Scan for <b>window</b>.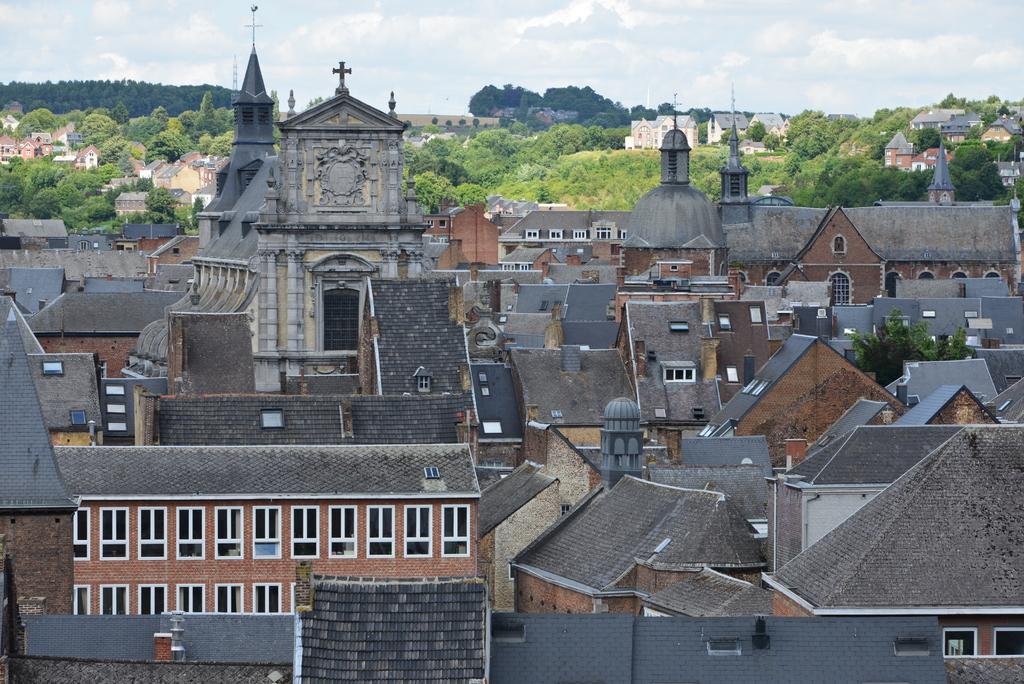
Scan result: locate(742, 272, 748, 289).
